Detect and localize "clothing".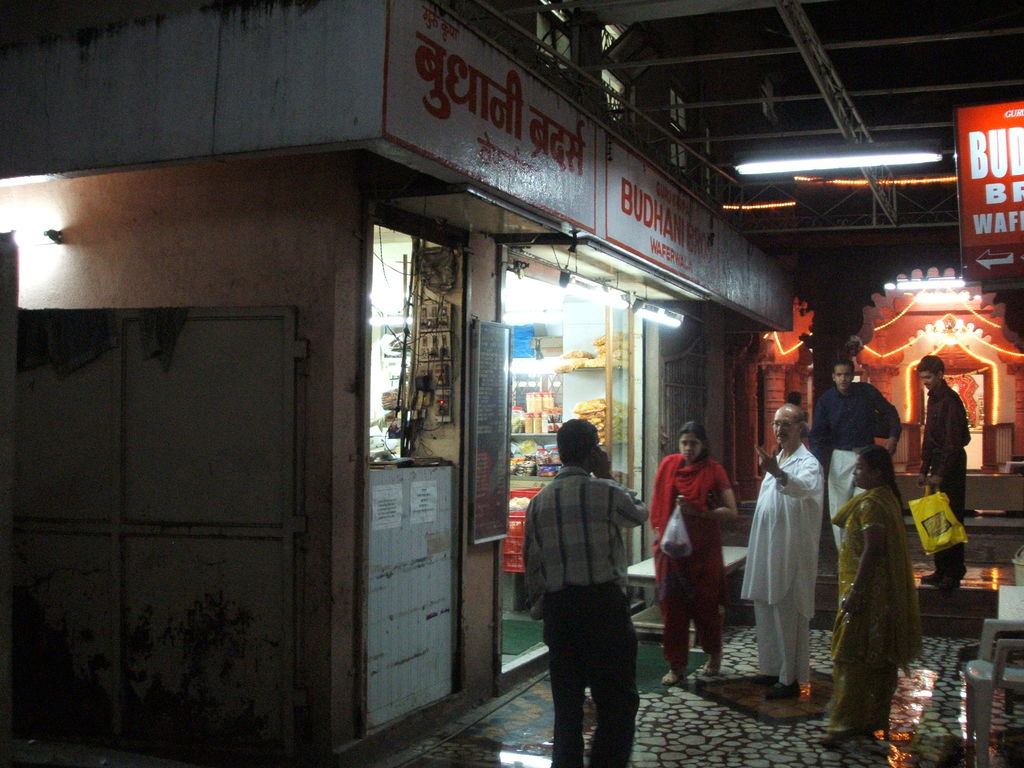
Localized at 903 381 964 590.
